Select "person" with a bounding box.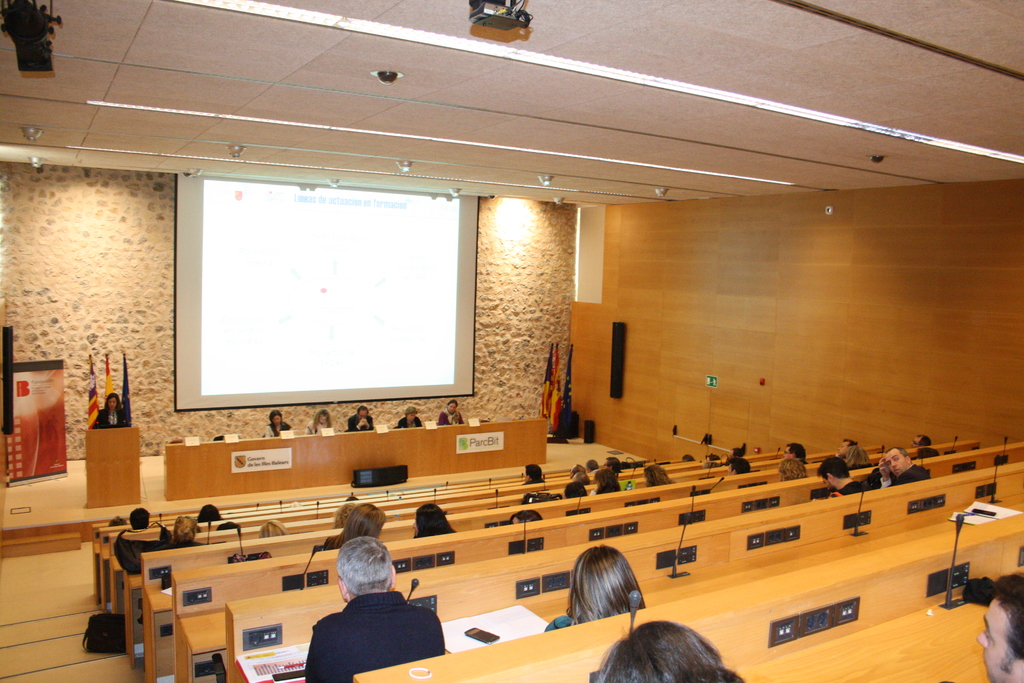
787/443/806/457.
